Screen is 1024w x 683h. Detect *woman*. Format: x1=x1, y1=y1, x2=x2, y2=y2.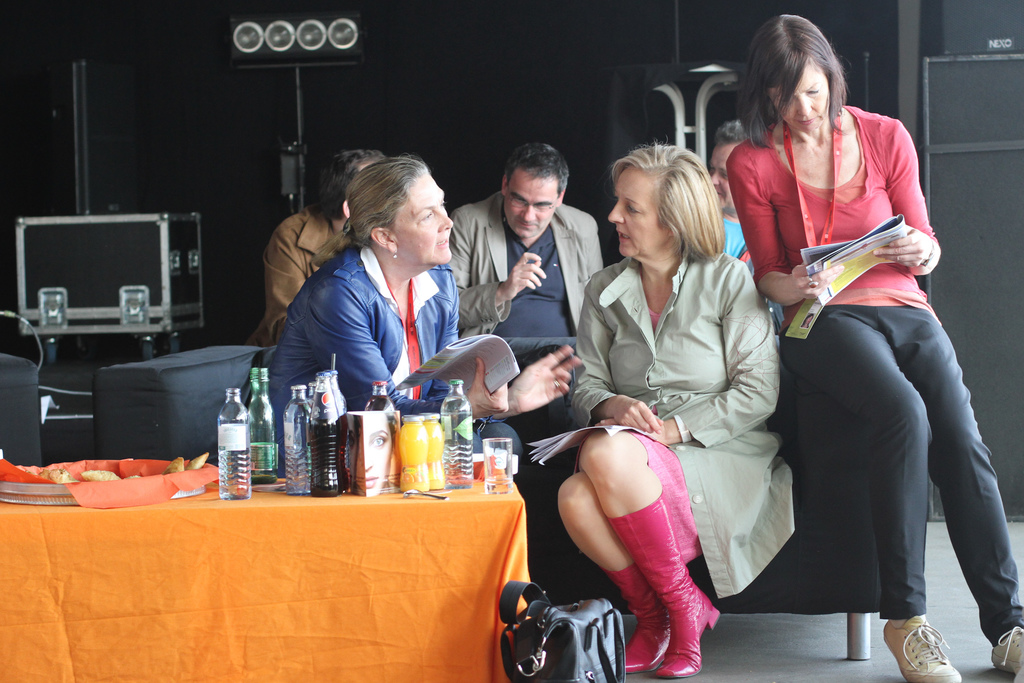
x1=727, y1=10, x2=1023, y2=682.
